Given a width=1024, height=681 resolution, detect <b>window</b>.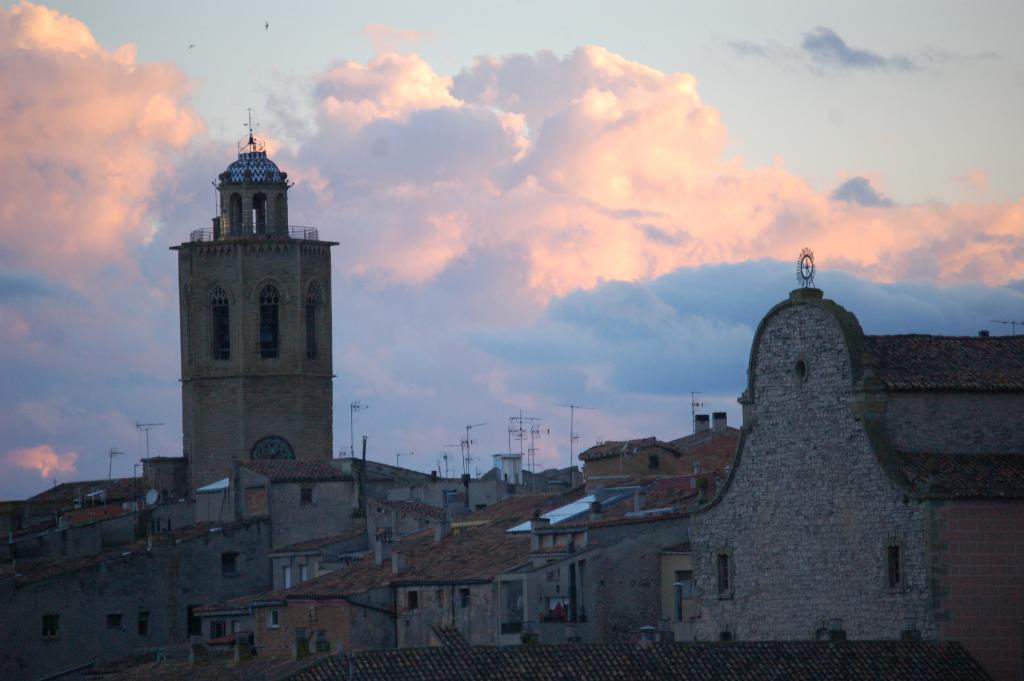
42,614,57,637.
